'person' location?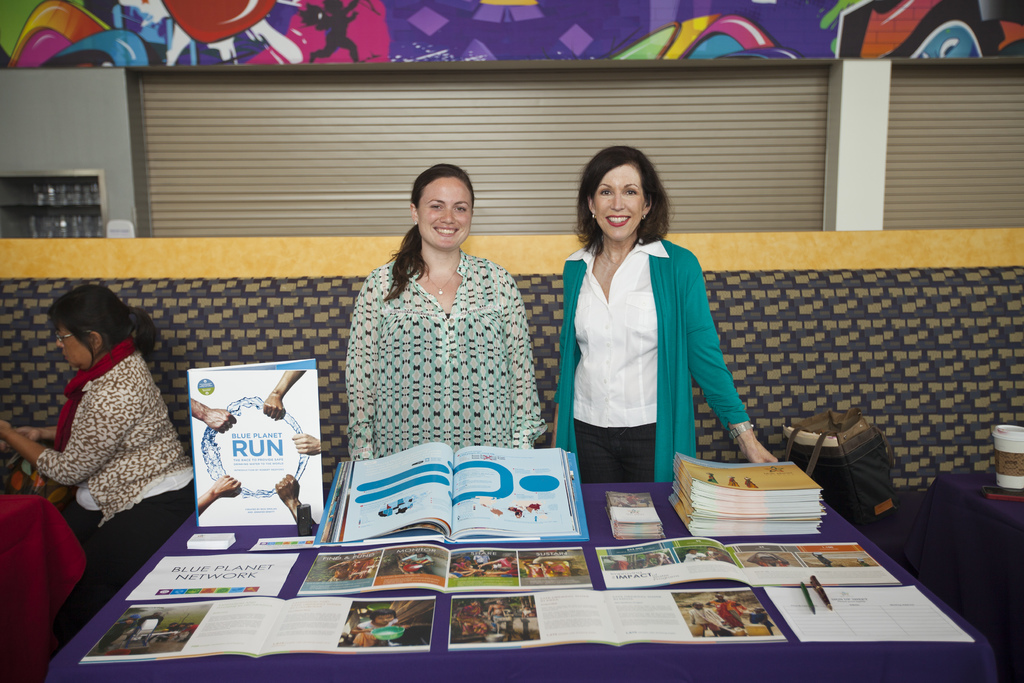
select_region(0, 279, 202, 650)
